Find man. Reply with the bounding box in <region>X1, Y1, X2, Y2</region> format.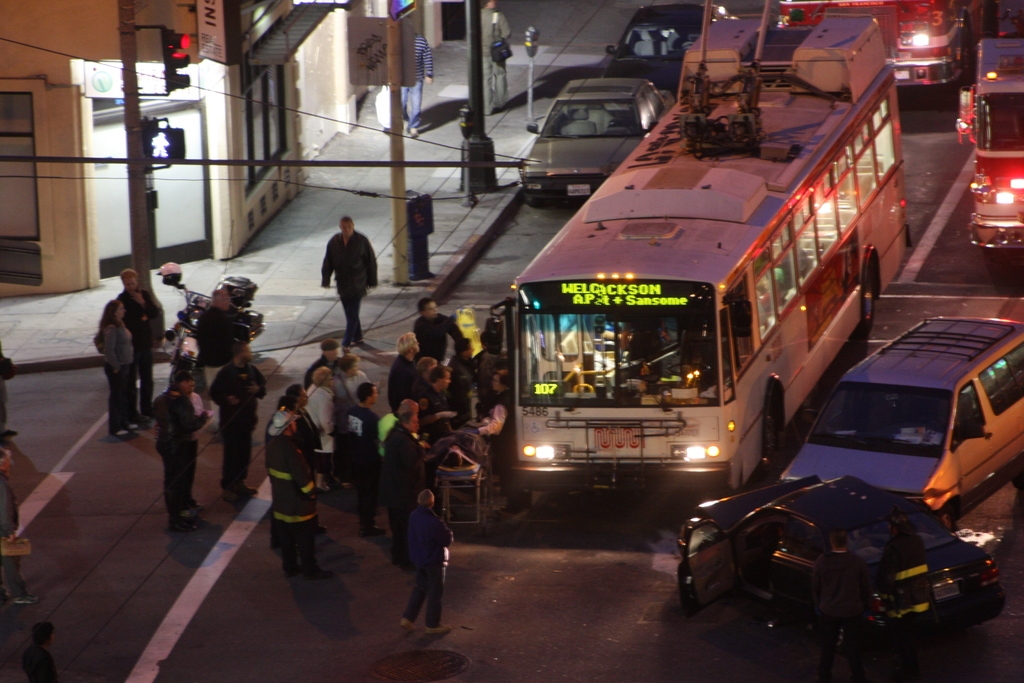
<region>341, 381, 388, 542</region>.
